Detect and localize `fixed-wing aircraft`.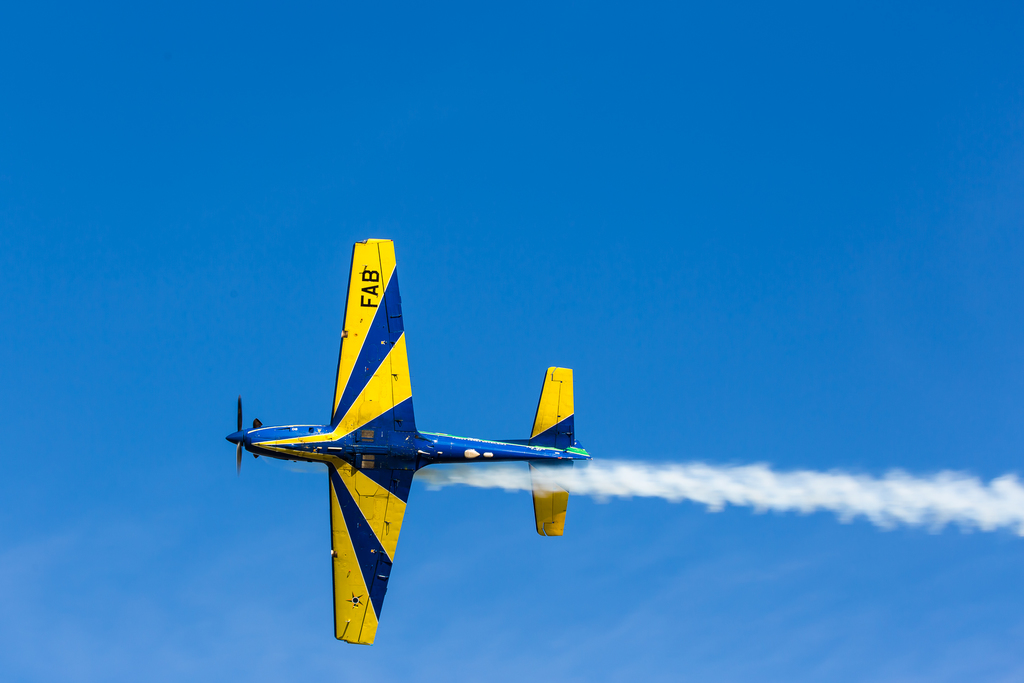
Localized at [x1=228, y1=238, x2=590, y2=646].
